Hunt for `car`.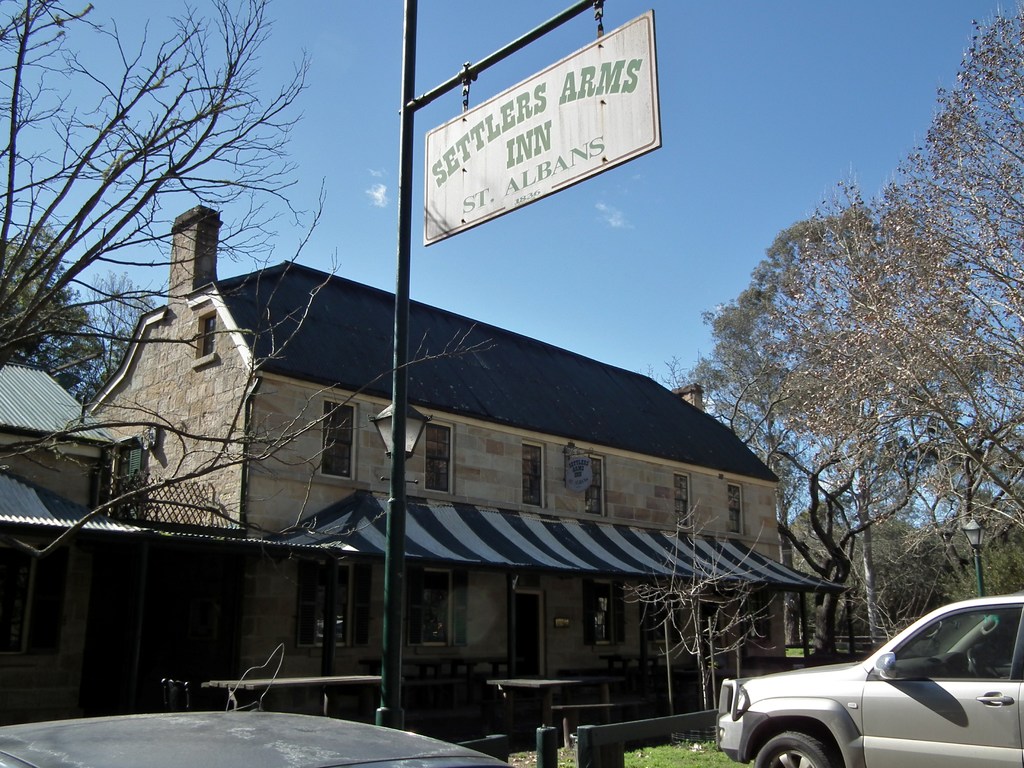
Hunted down at <bbox>714, 610, 1023, 760</bbox>.
